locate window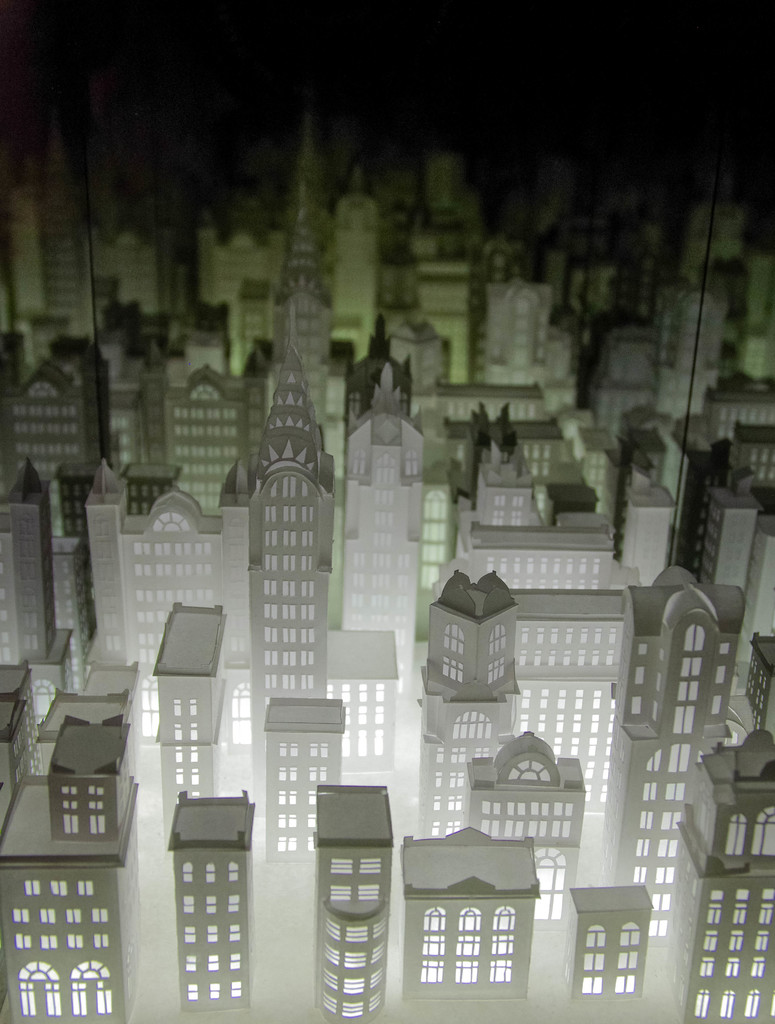
(left=309, top=813, right=314, bottom=827)
